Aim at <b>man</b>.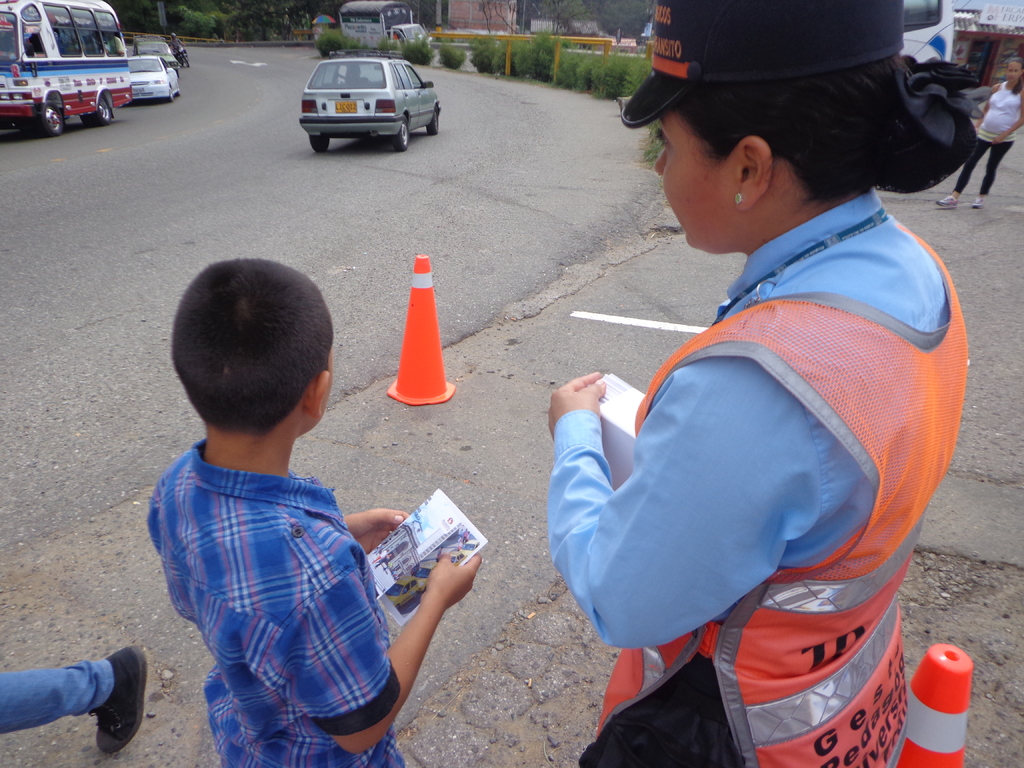
Aimed at l=490, t=17, r=969, b=767.
